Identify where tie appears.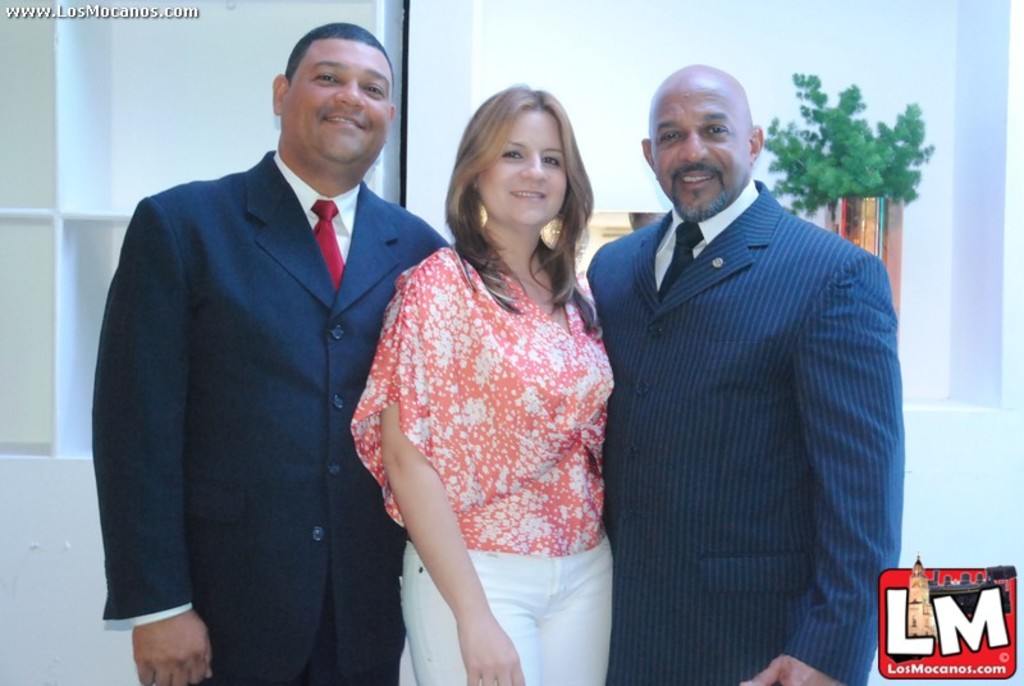
Appears at <region>311, 198, 344, 288</region>.
